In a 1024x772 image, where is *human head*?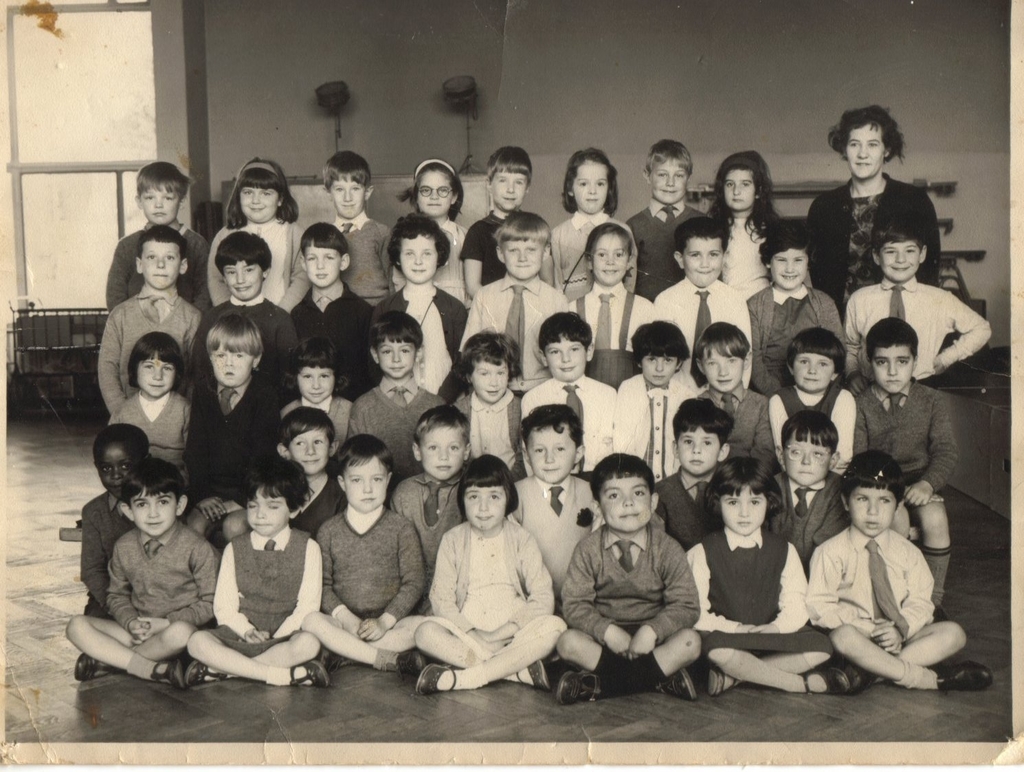
pyautogui.locateOnScreen(764, 225, 815, 288).
